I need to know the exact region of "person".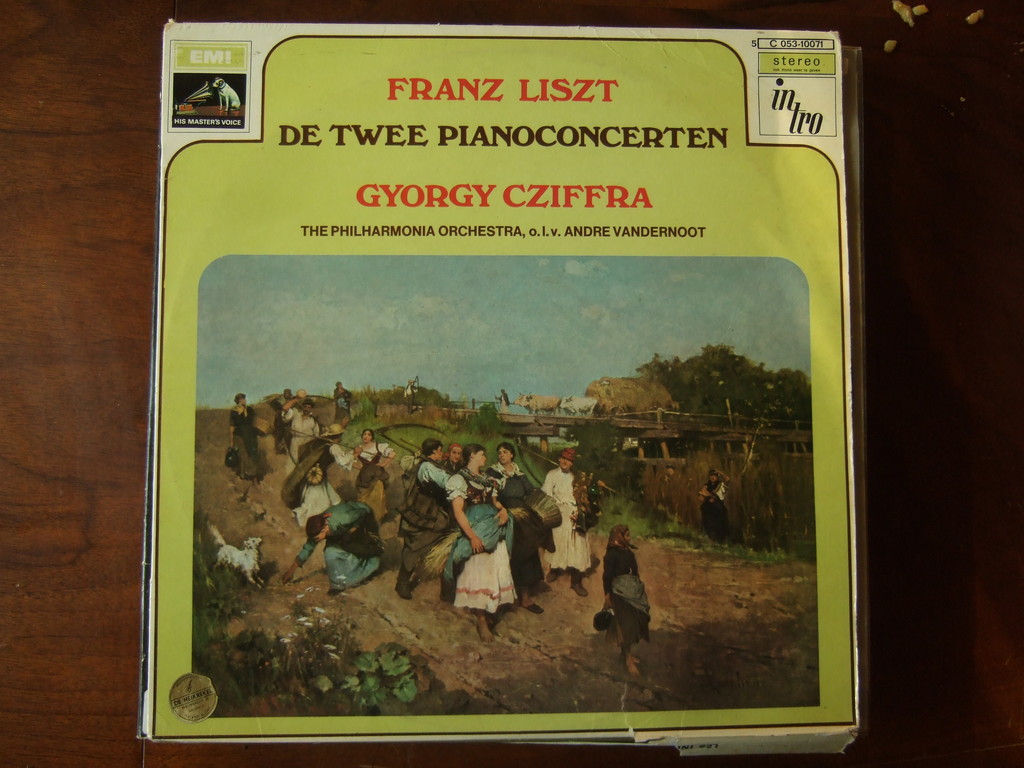
Region: 697, 468, 729, 543.
